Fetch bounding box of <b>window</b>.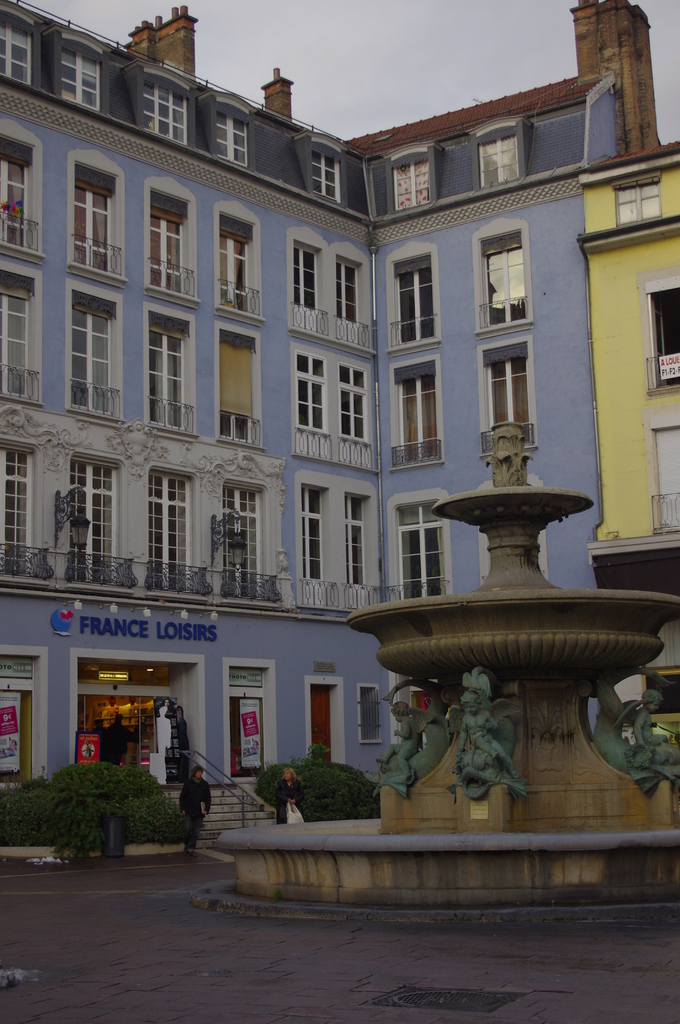
Bbox: 142/81/188/144.
